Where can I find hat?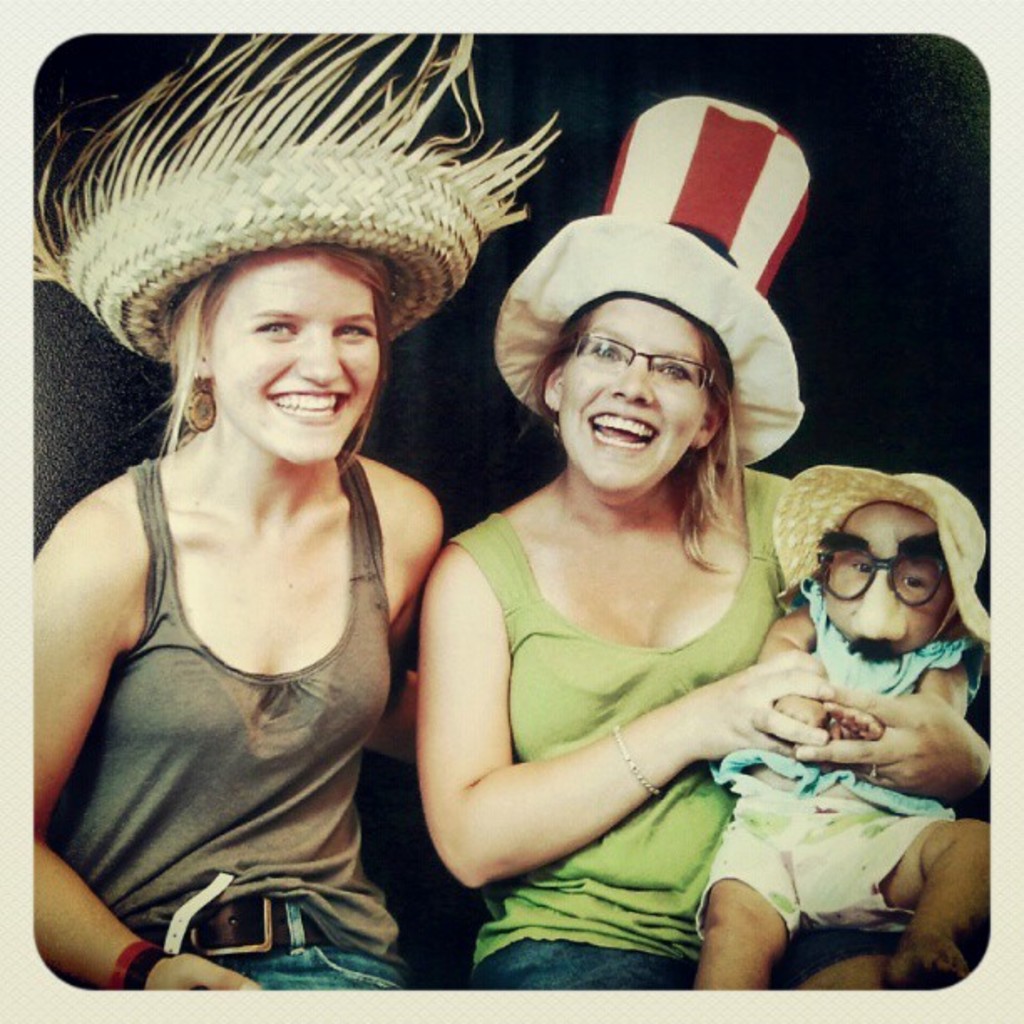
You can find it at 28/27/564/366.
